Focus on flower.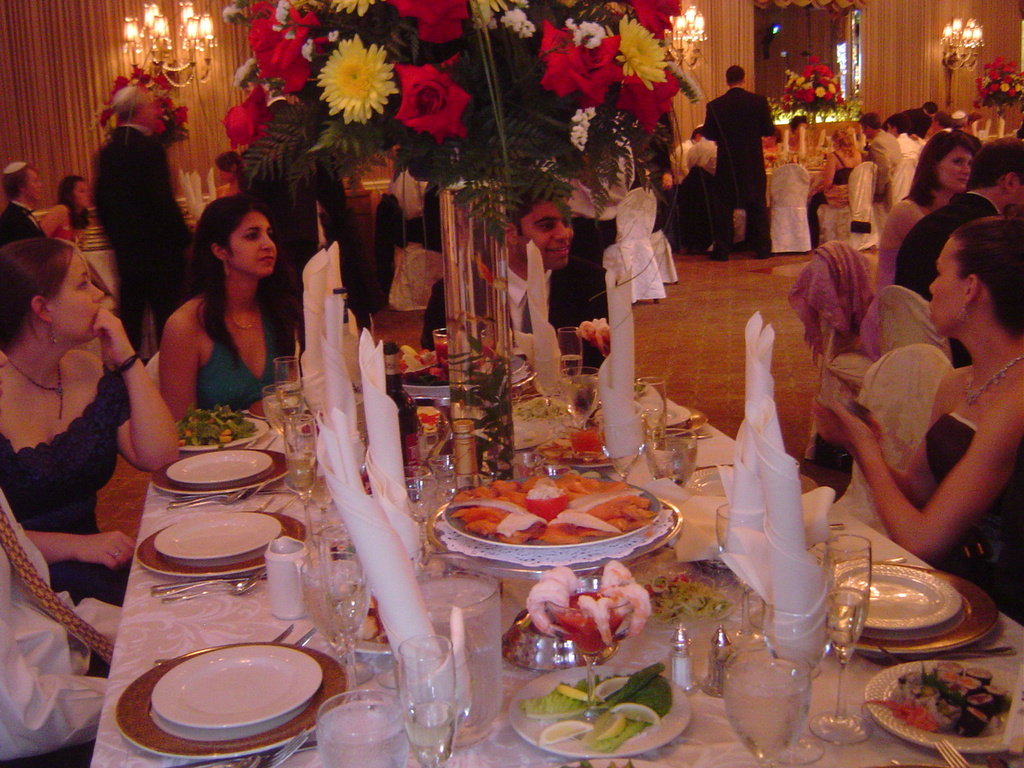
Focused at <bbox>315, 31, 395, 123</bbox>.
